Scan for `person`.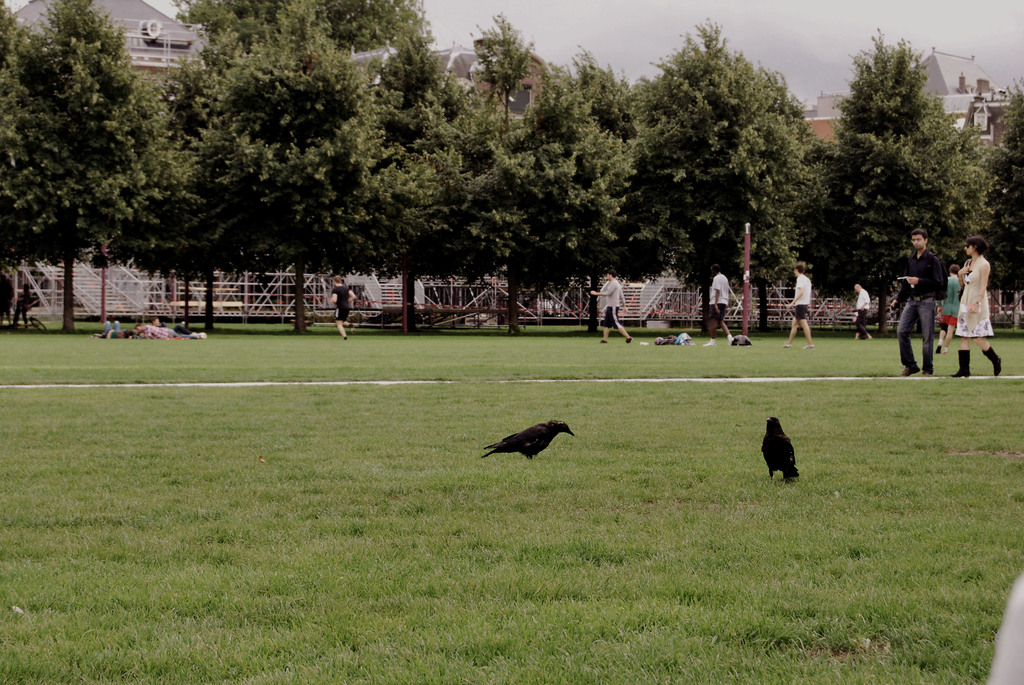
Scan result: 907, 223, 963, 379.
